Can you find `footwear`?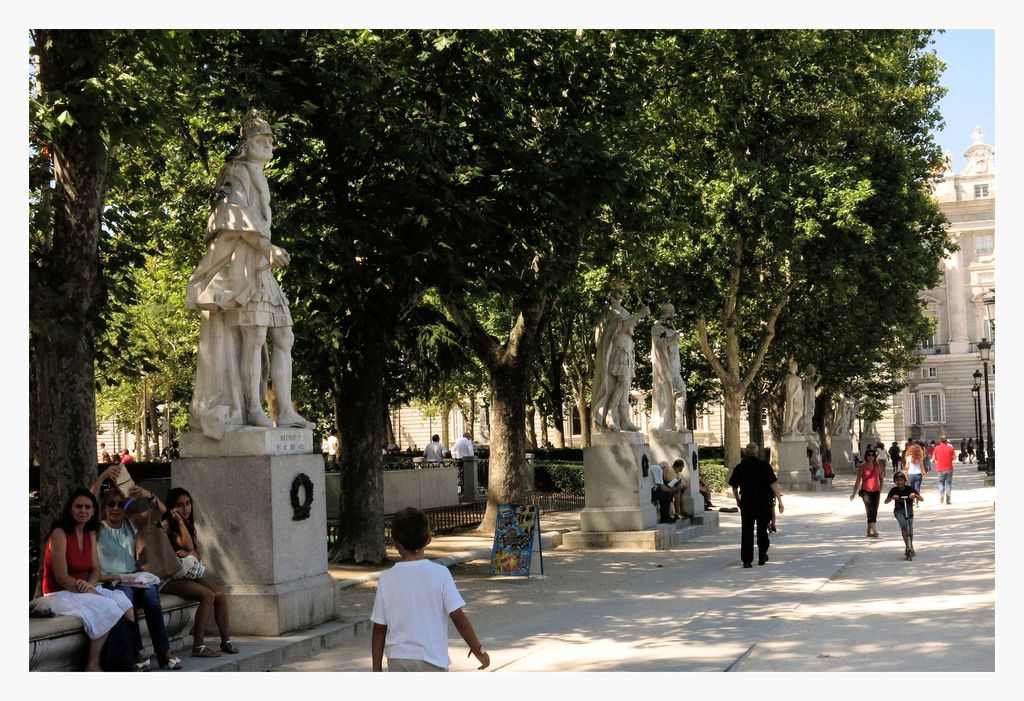
Yes, bounding box: crop(175, 657, 182, 673).
